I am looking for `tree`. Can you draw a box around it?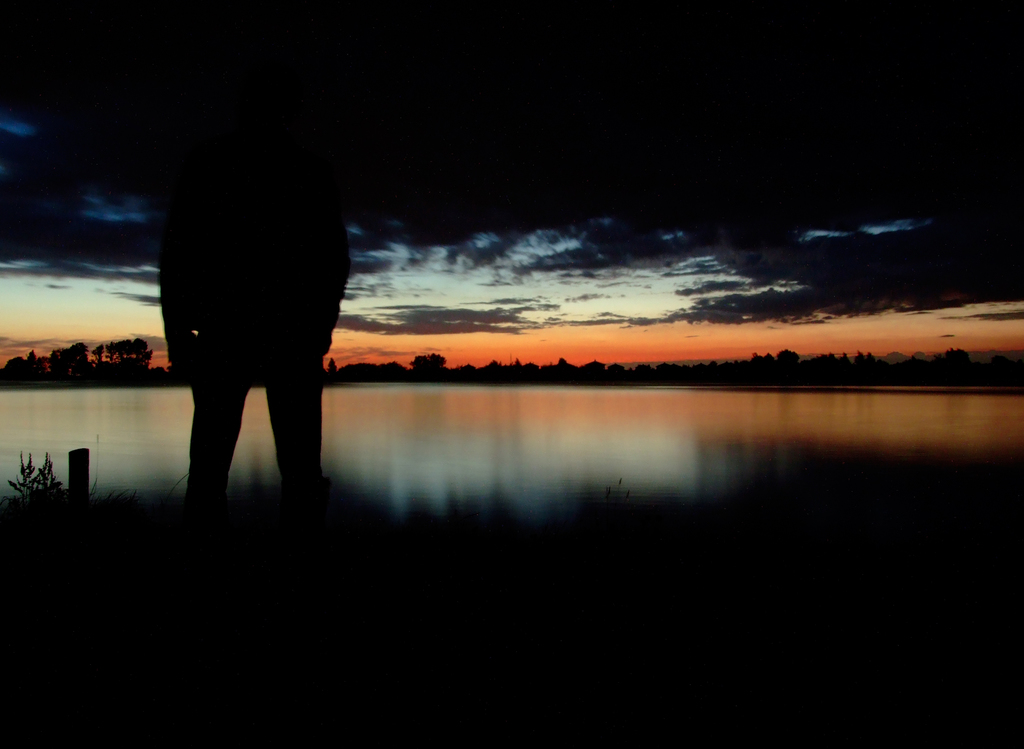
Sure, the bounding box is <region>108, 341, 132, 360</region>.
